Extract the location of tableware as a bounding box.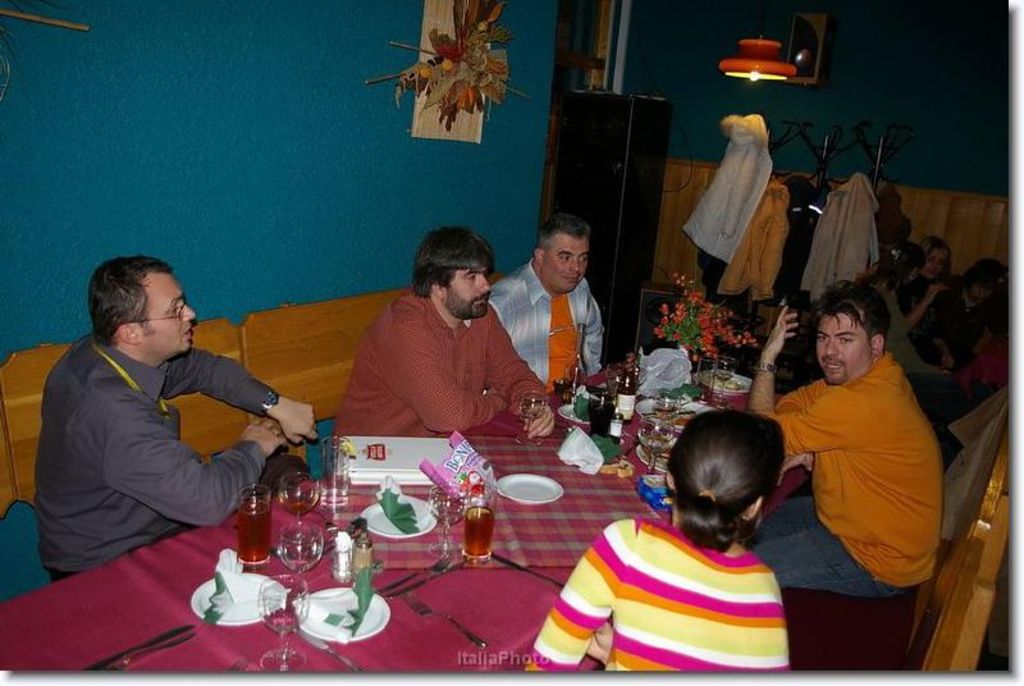
<region>639, 448, 676, 475</region>.
